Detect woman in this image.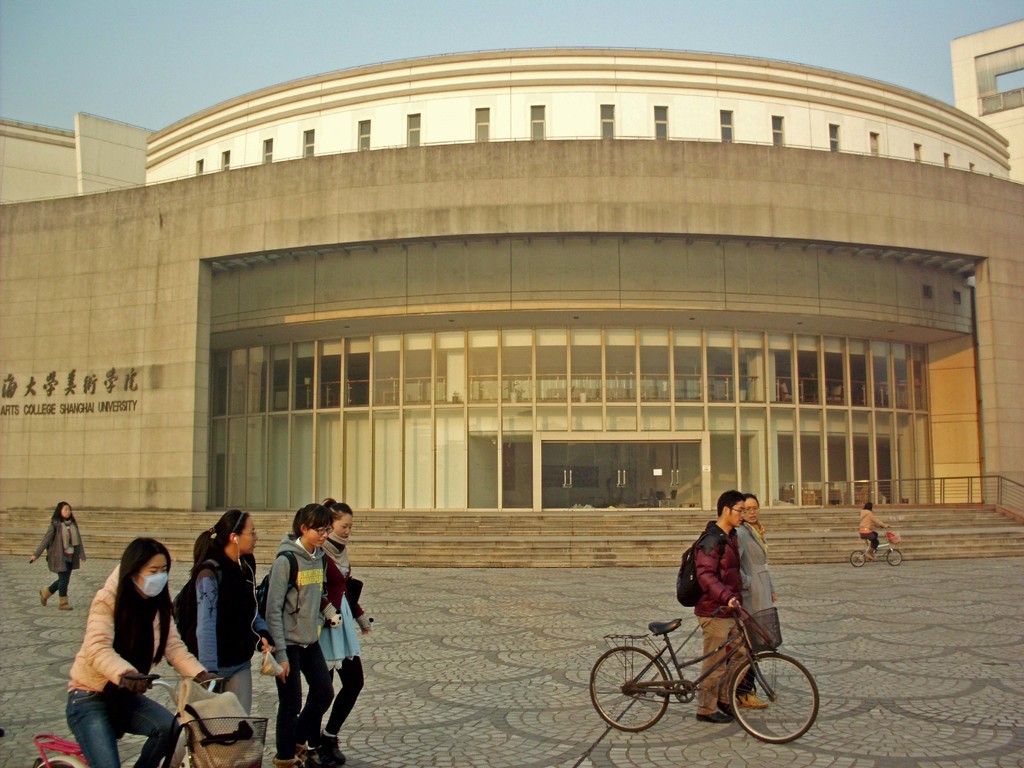
Detection: Rect(26, 500, 92, 616).
